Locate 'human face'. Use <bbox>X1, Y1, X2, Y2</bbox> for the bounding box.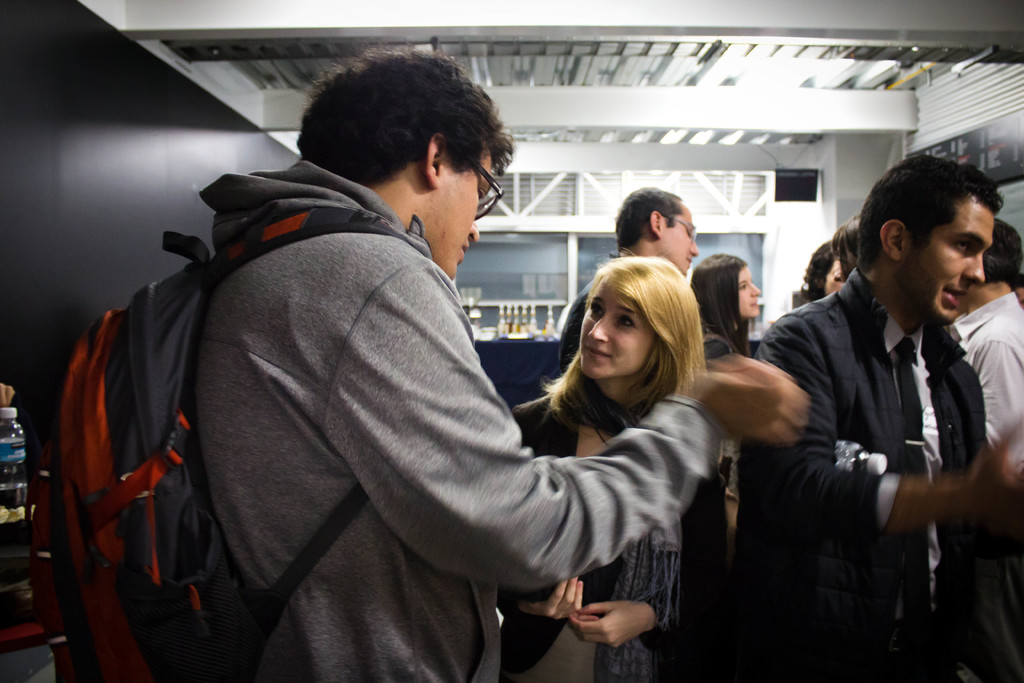
<bbox>739, 265, 765, 318</bbox>.
